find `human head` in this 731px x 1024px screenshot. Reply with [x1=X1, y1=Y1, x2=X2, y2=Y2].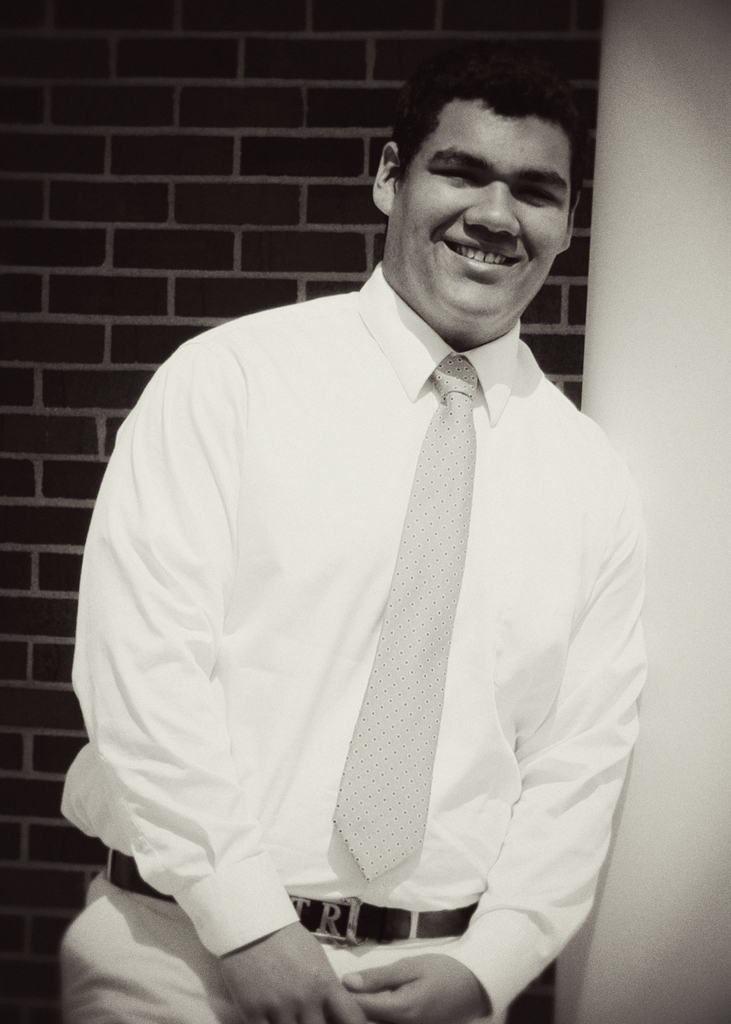
[x1=366, y1=61, x2=584, y2=307].
